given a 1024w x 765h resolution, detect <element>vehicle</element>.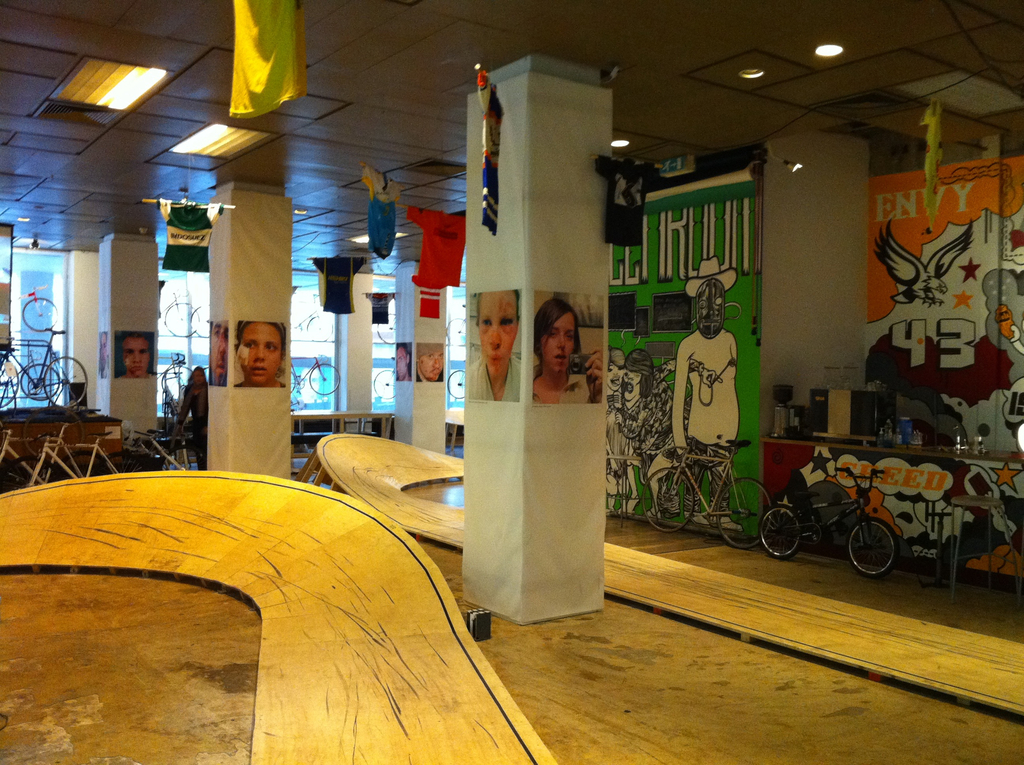
BBox(442, 312, 475, 348).
